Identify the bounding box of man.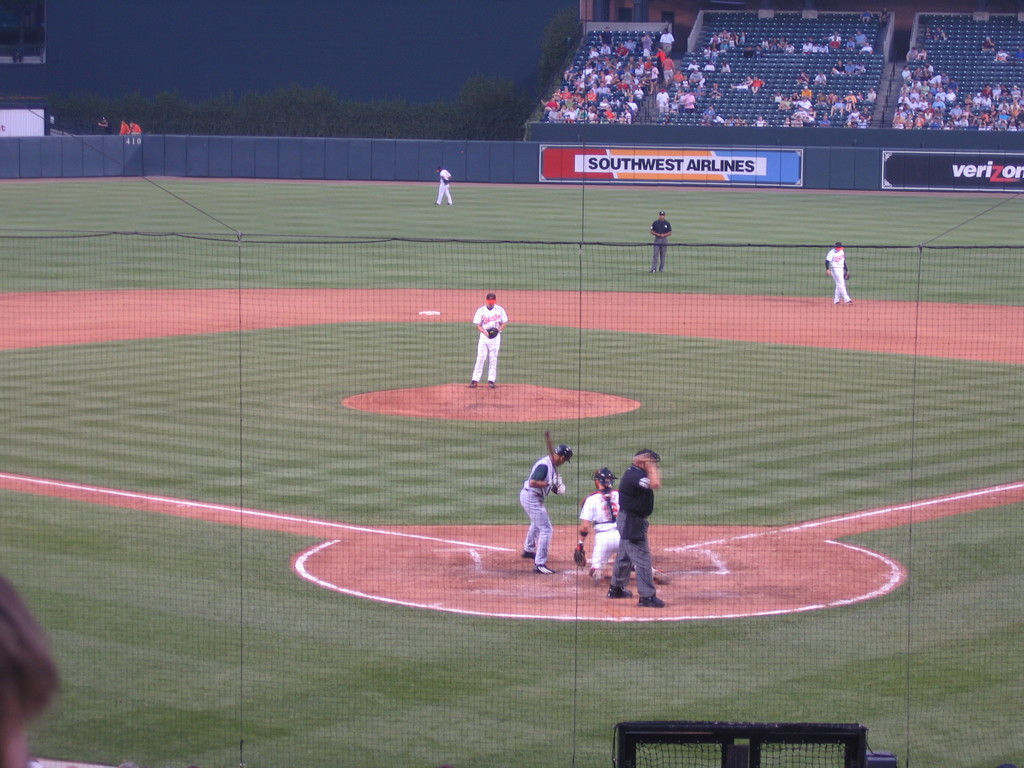
904:47:919:60.
